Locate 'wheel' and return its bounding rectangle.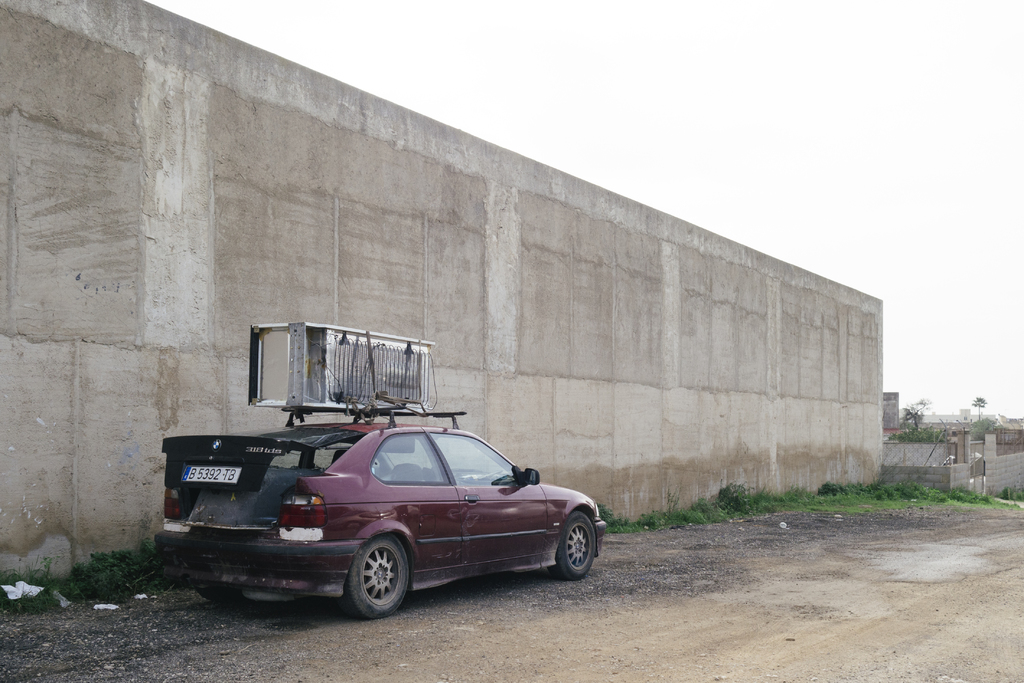
rect(198, 582, 238, 608).
